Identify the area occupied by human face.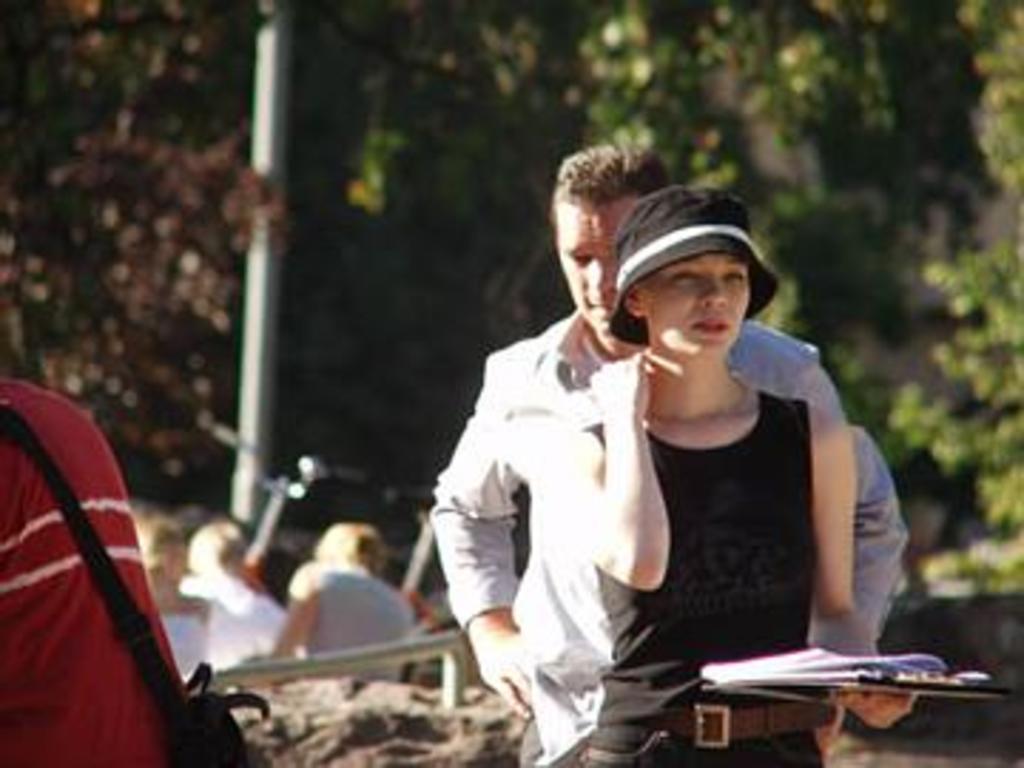
Area: 634,253,759,361.
